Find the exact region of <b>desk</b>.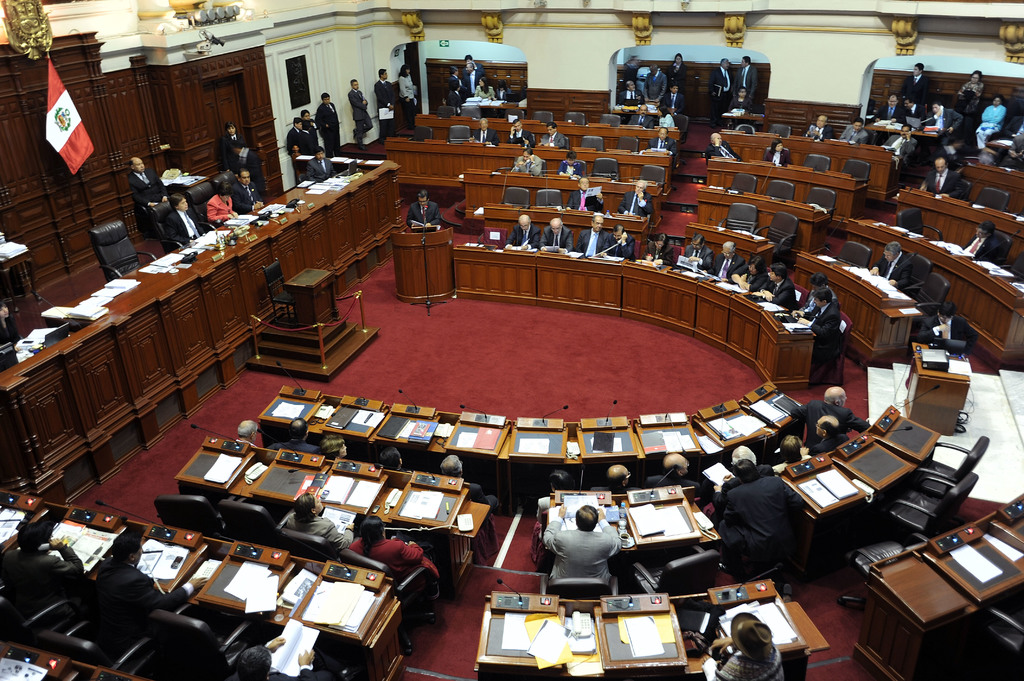
Exact region: (x1=817, y1=511, x2=1020, y2=663).
